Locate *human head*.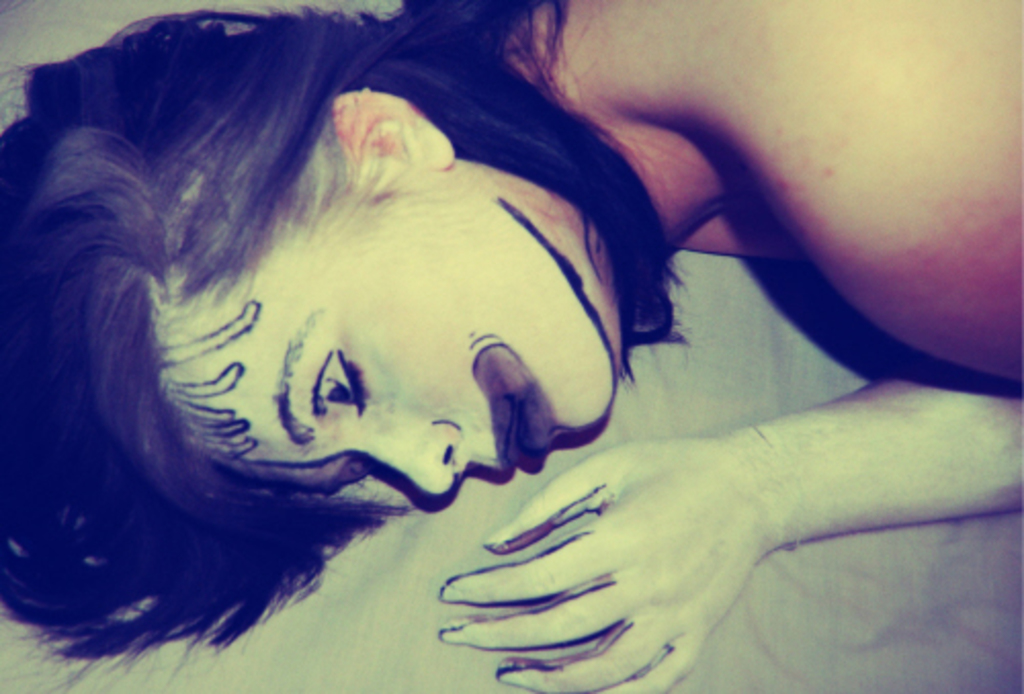
Bounding box: <region>82, 51, 606, 555</region>.
